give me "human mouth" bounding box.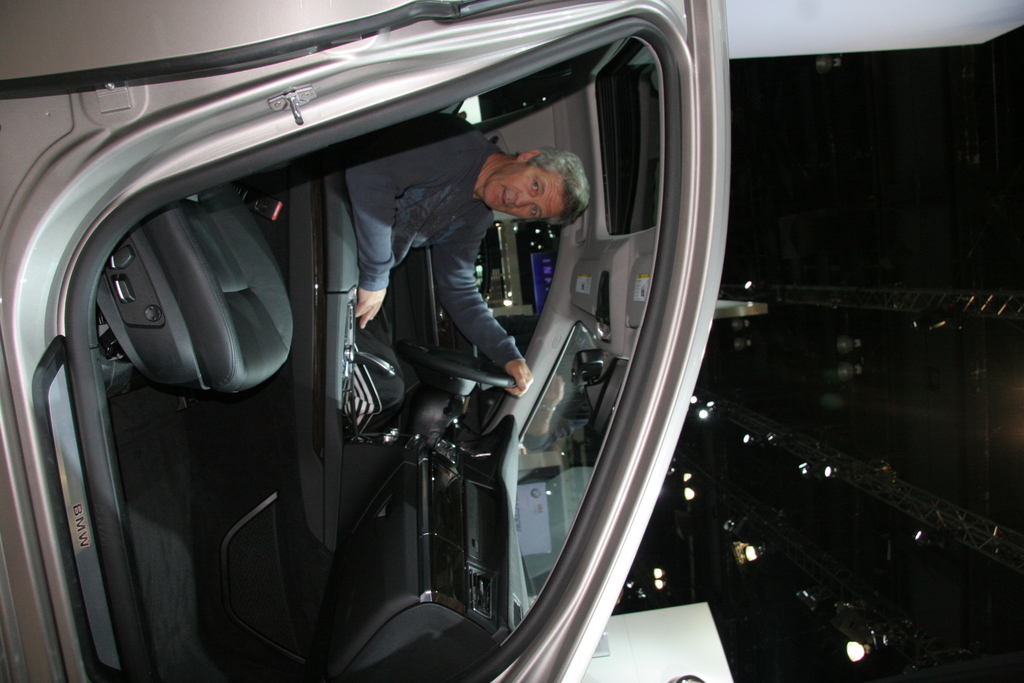
{"x1": 500, "y1": 186, "x2": 506, "y2": 206}.
